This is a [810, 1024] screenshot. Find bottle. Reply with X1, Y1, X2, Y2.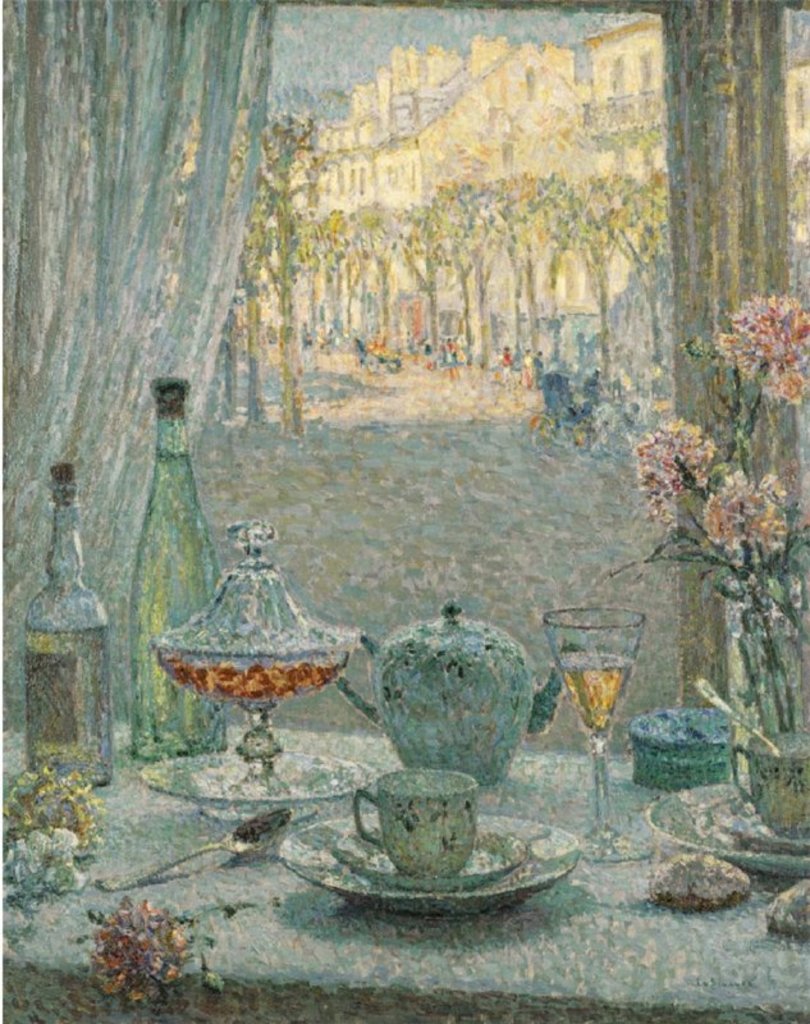
124, 374, 233, 763.
